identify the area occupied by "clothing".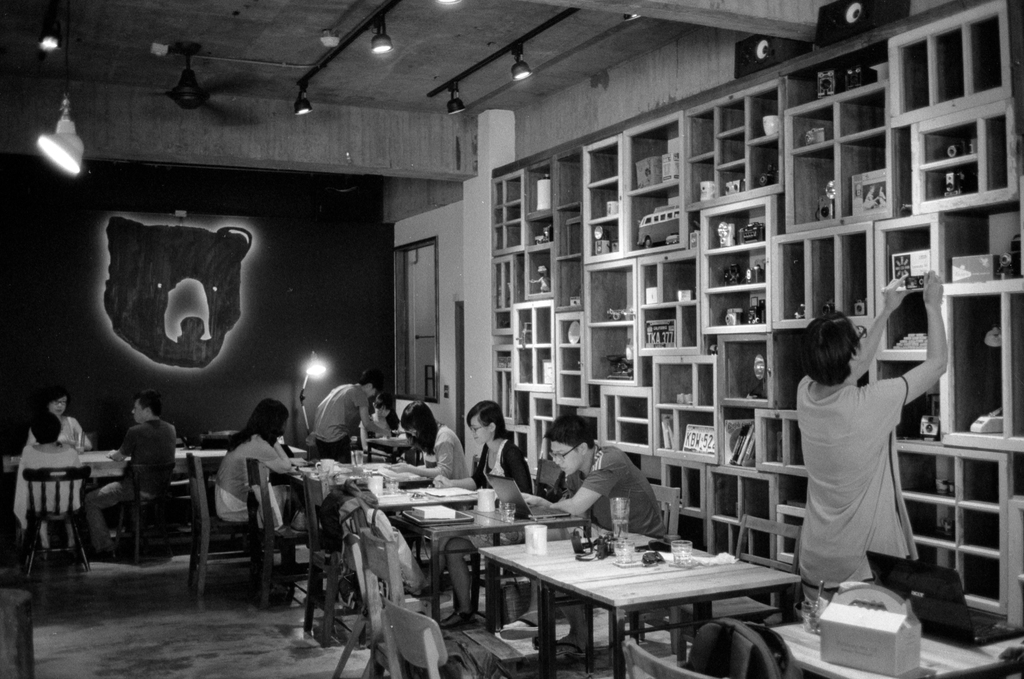
Area: pyautogui.locateOnScreen(799, 339, 945, 597).
